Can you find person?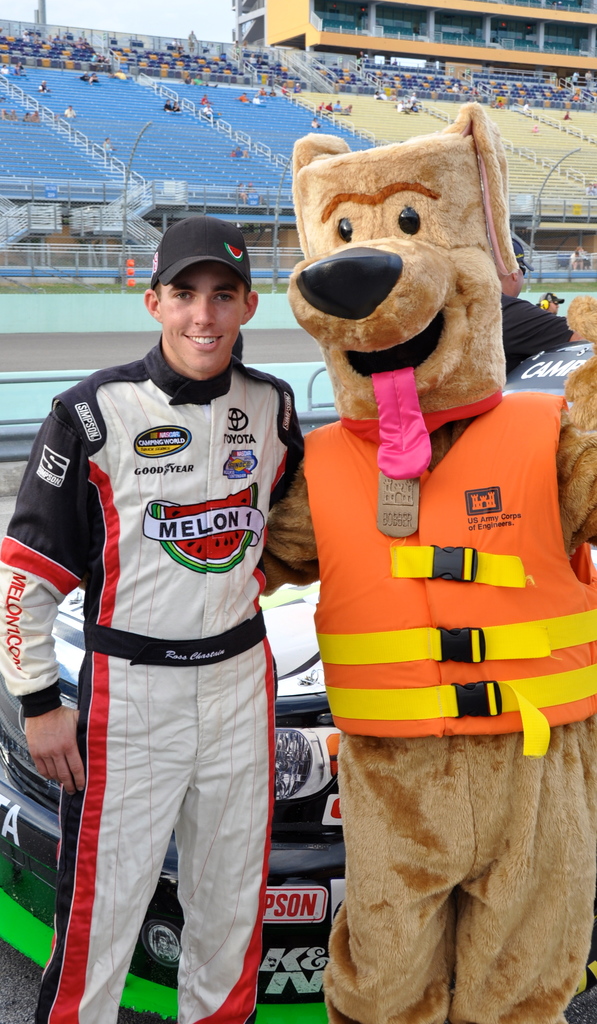
Yes, bounding box: <box>249,179,259,217</box>.
